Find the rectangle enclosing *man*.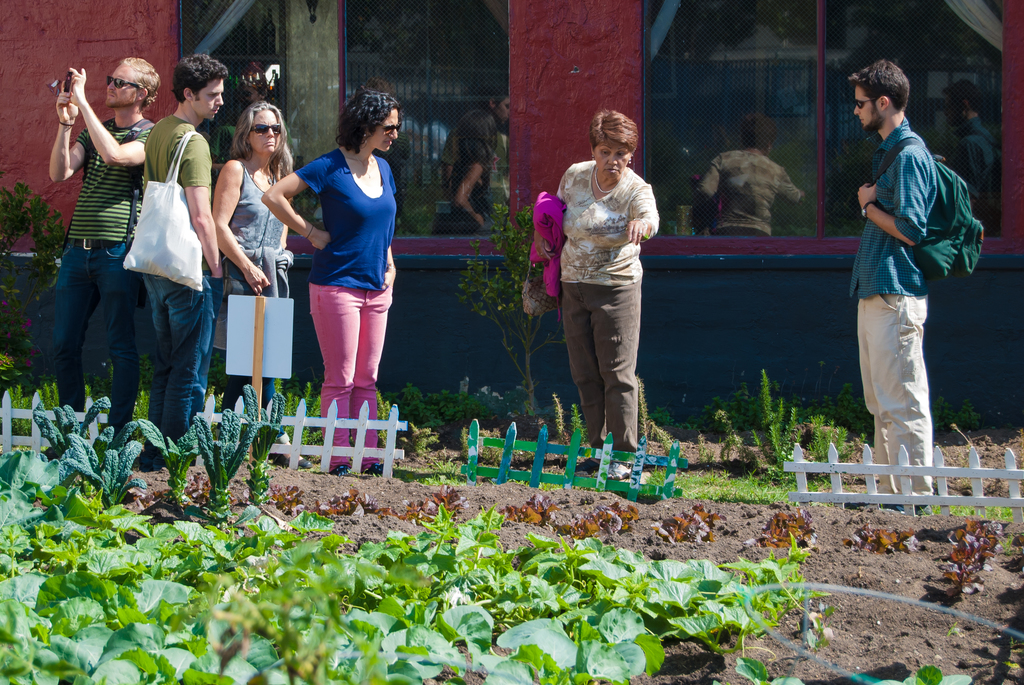
region(130, 55, 232, 458).
